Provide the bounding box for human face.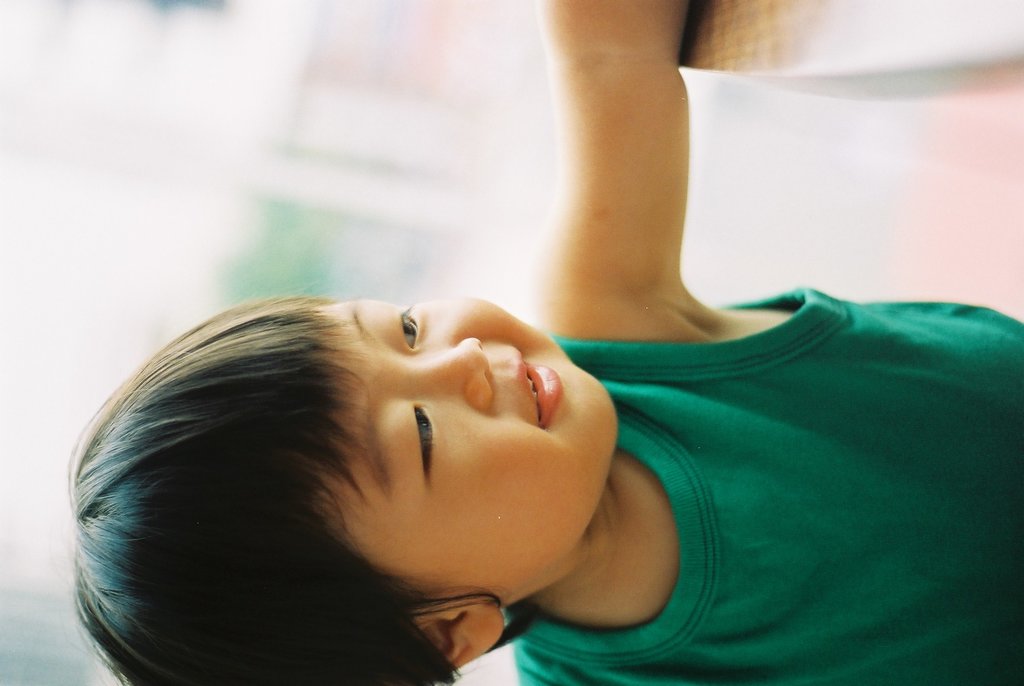
pyautogui.locateOnScreen(274, 290, 621, 601).
